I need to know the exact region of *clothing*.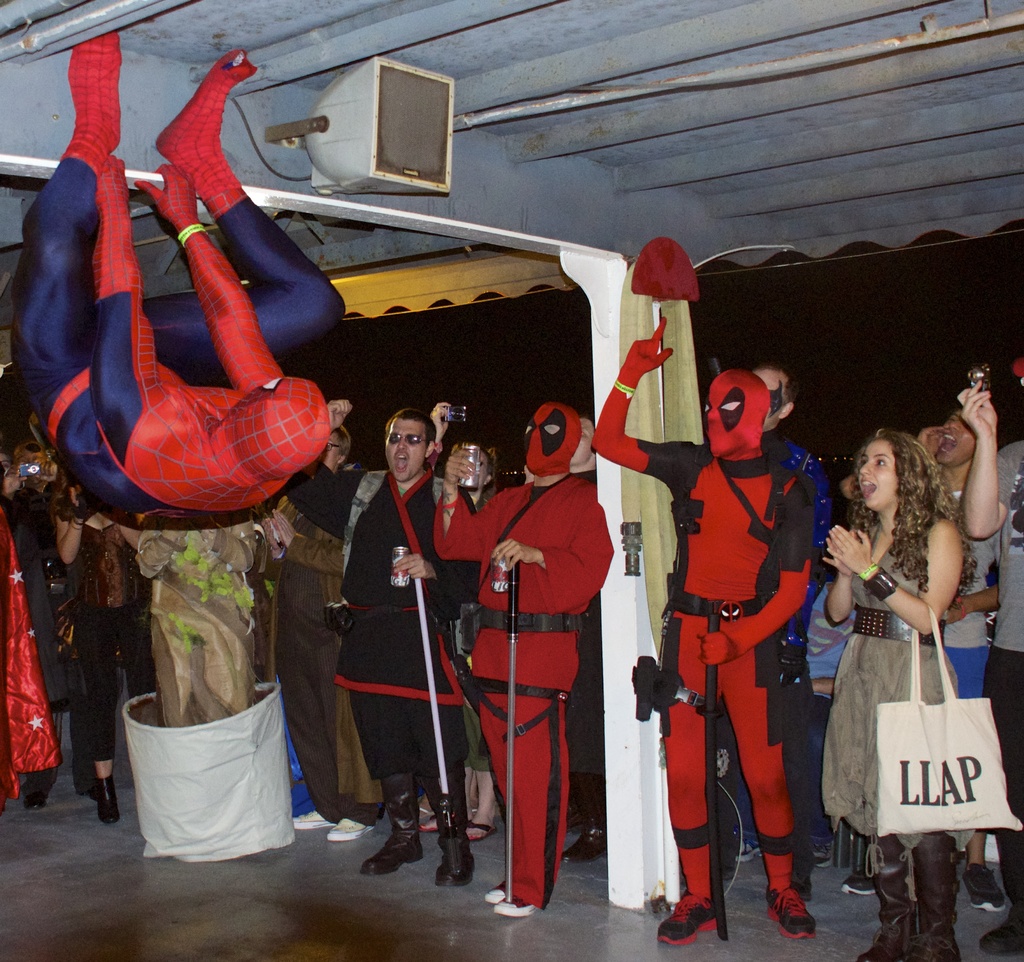
Region: <region>28, 20, 348, 412</region>.
